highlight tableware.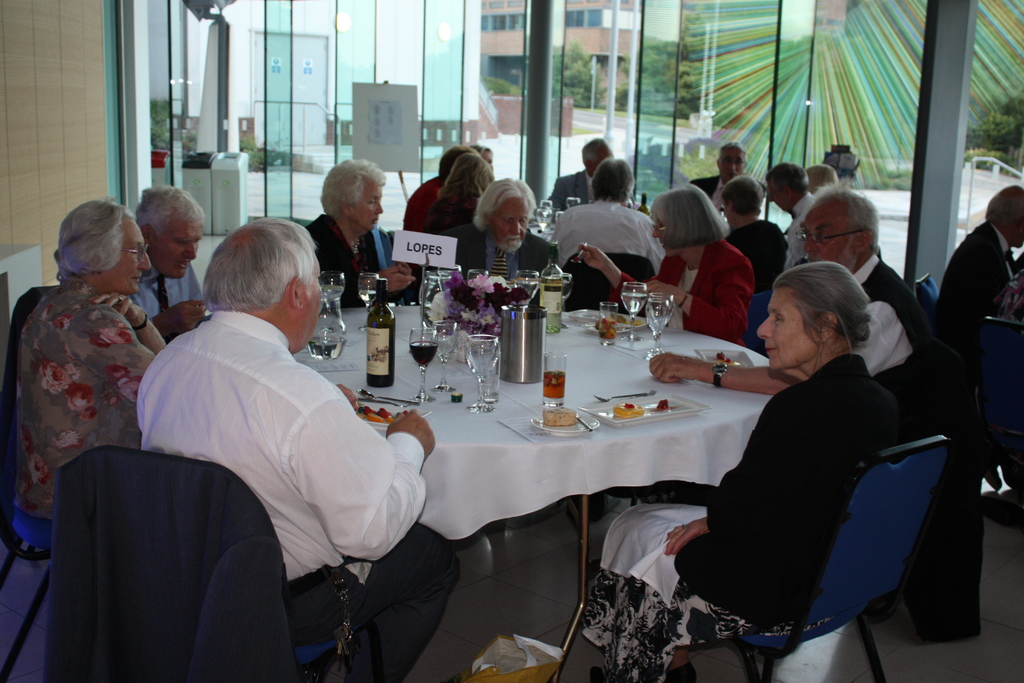
Highlighted region: 544, 352, 566, 406.
